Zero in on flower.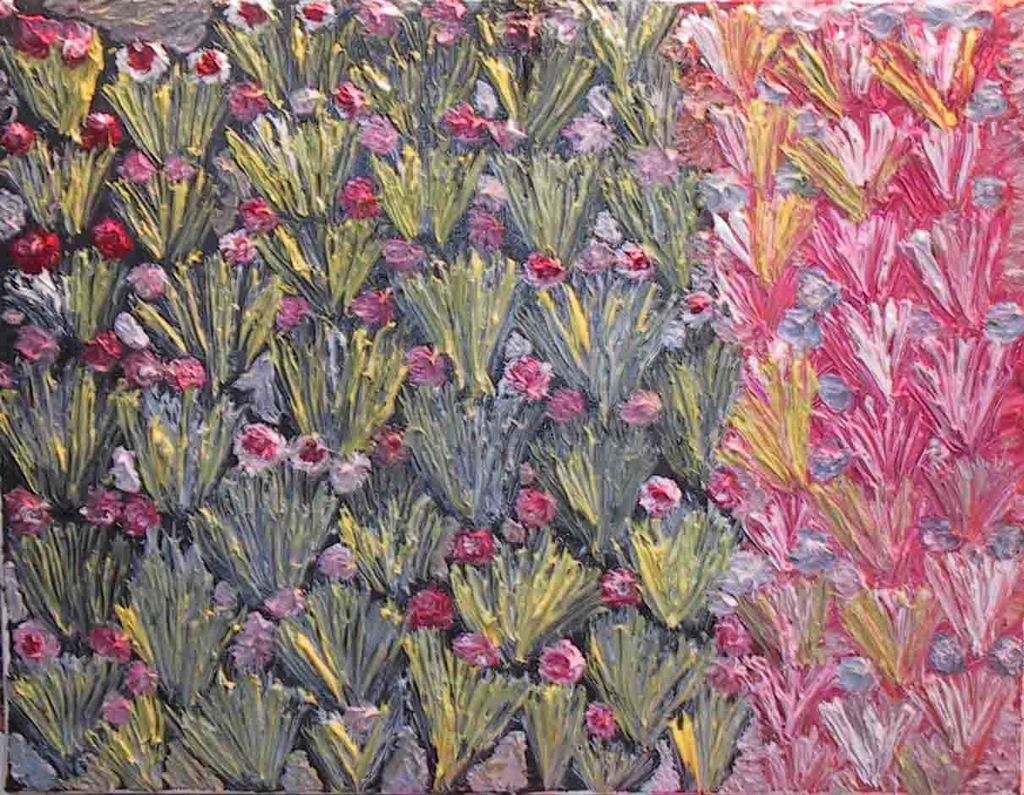
Zeroed in: BBox(604, 562, 628, 603).
